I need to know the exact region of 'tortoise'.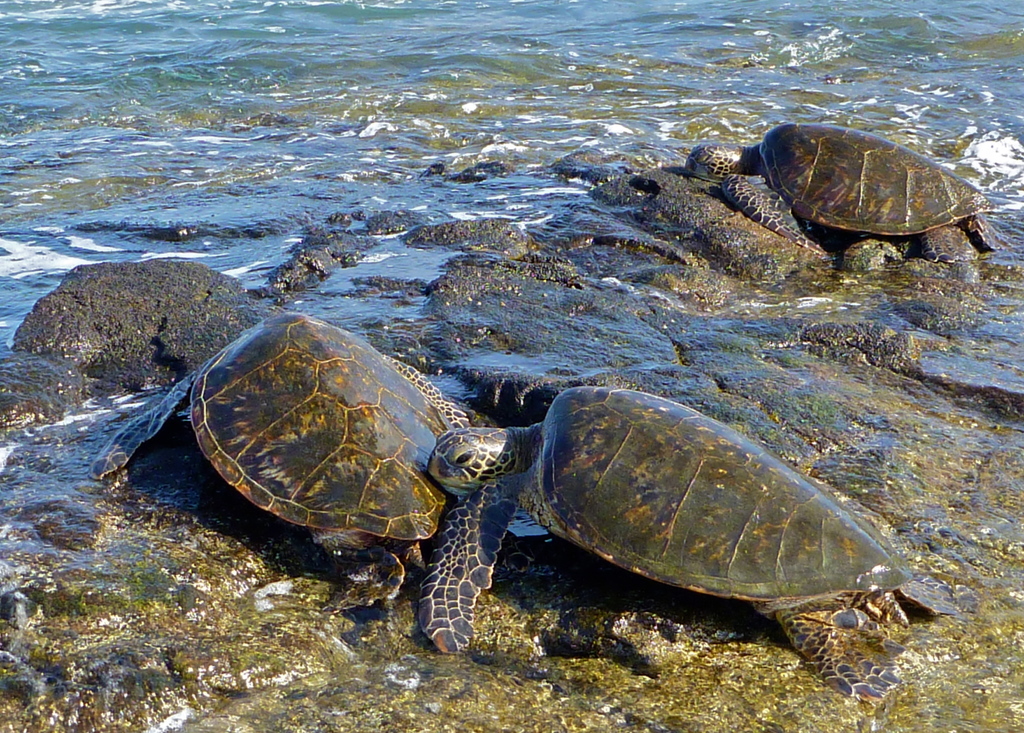
Region: bbox=[690, 120, 1006, 254].
